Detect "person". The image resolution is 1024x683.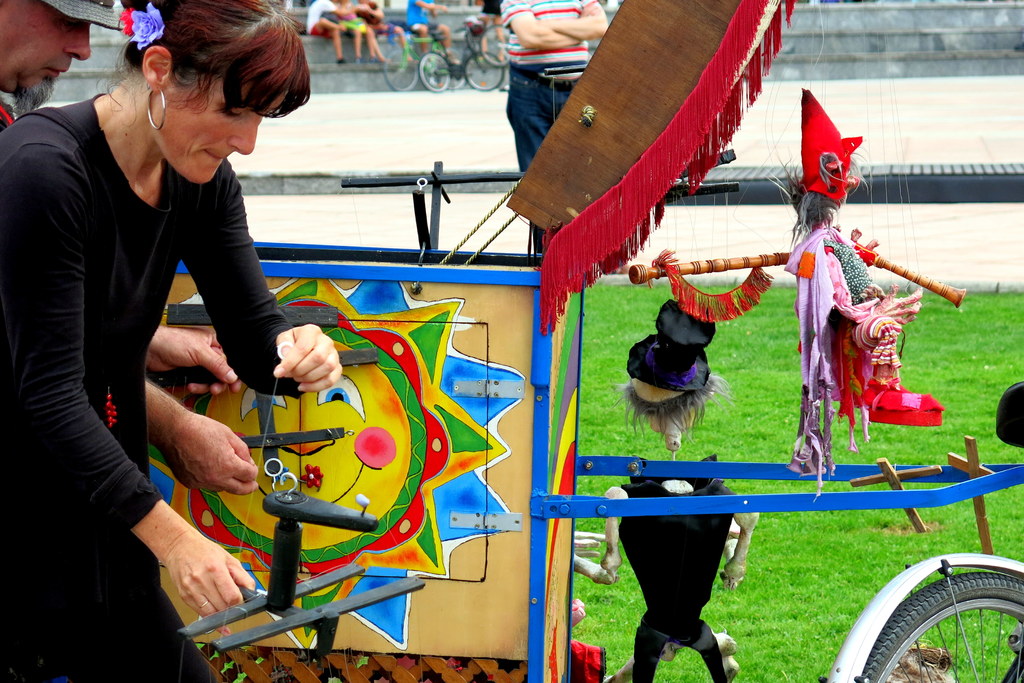
bbox=(0, 0, 263, 495).
